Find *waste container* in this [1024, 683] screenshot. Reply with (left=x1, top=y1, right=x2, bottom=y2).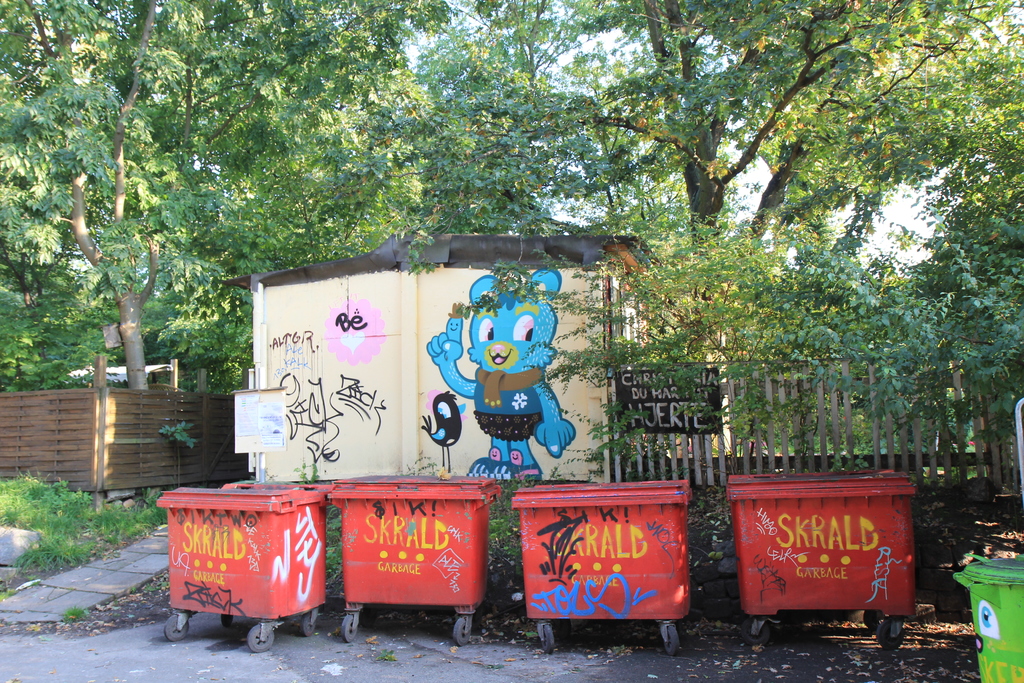
(left=511, top=475, right=693, bottom=657).
